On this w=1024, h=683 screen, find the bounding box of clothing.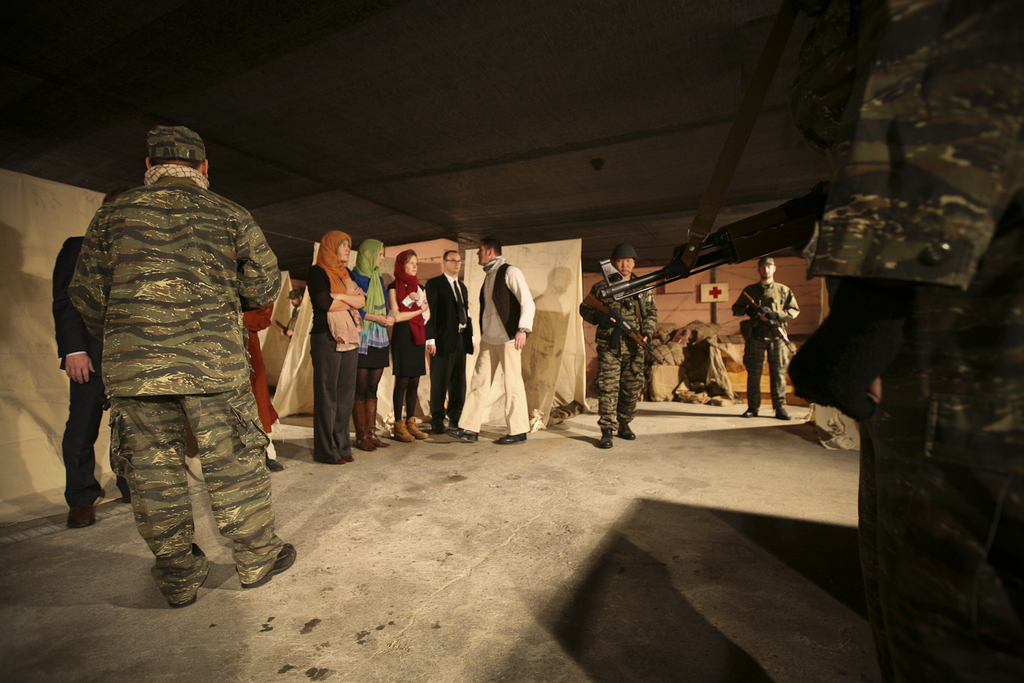
Bounding box: [462, 259, 539, 435].
